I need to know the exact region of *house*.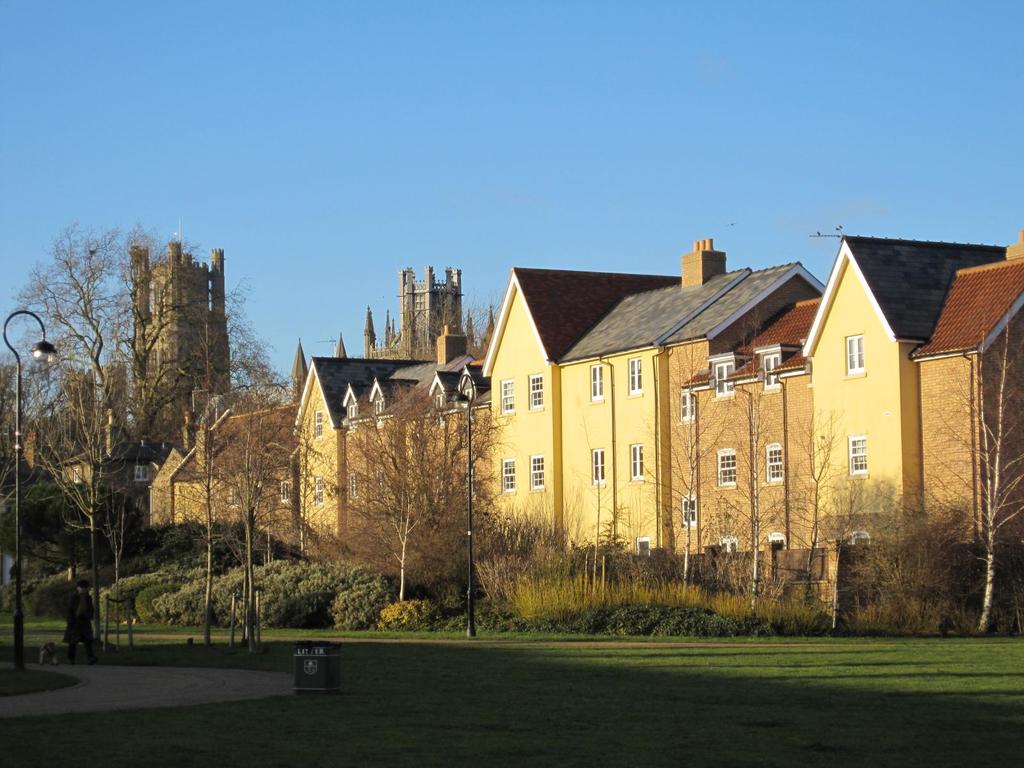
Region: {"x1": 137, "y1": 390, "x2": 302, "y2": 547}.
